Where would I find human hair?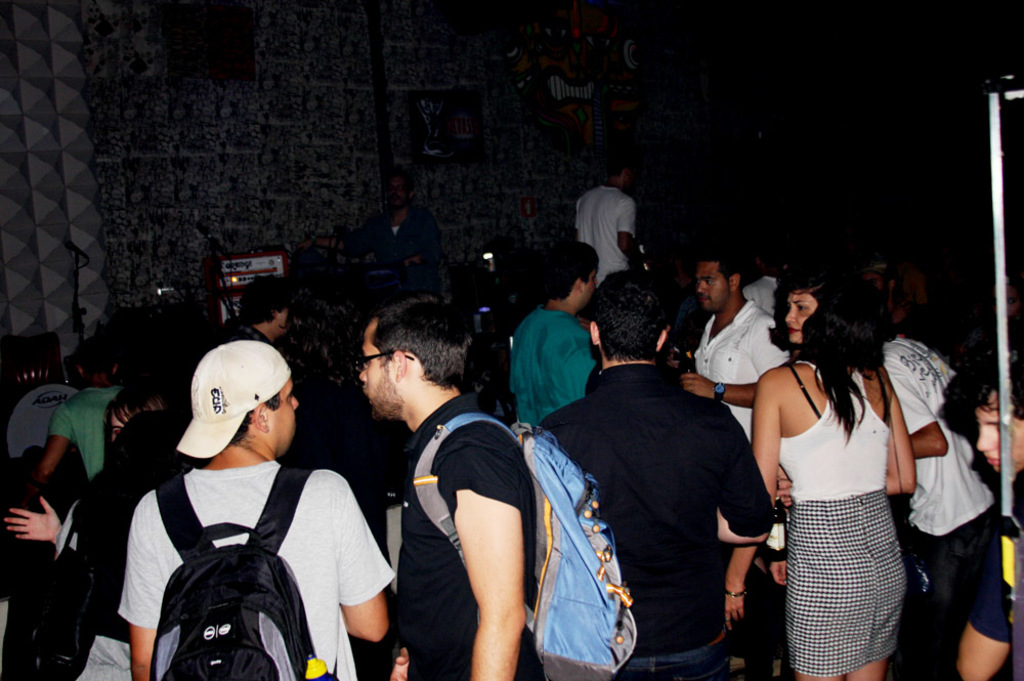
At rect(791, 290, 900, 449).
